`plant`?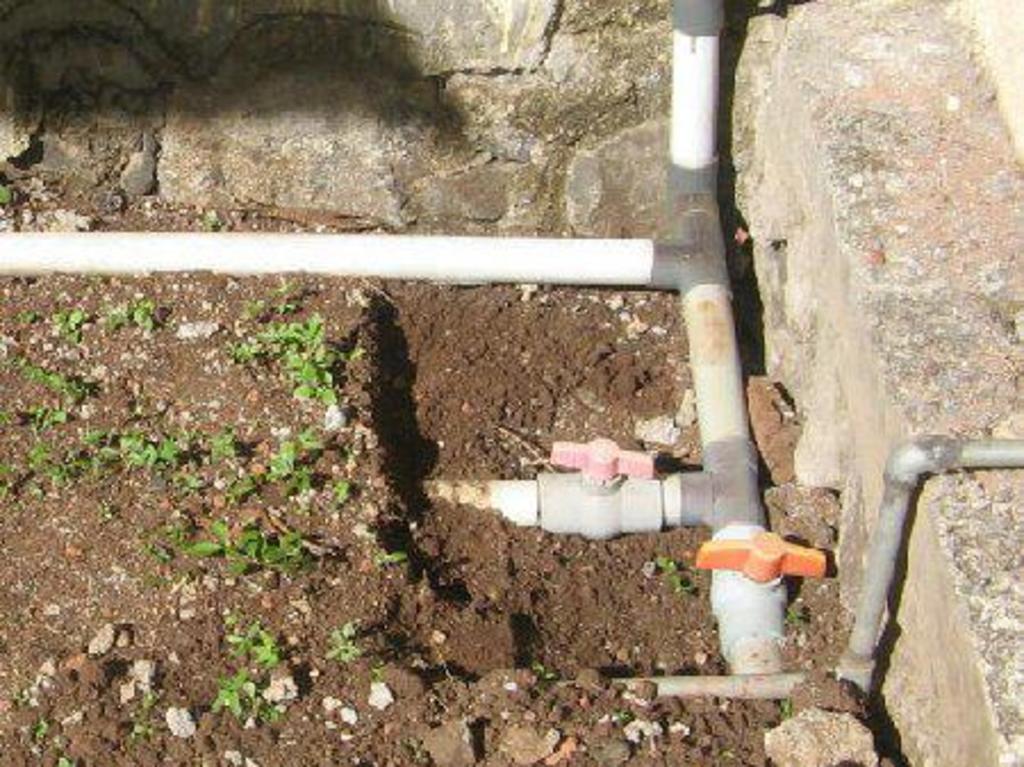
[266, 307, 348, 417]
